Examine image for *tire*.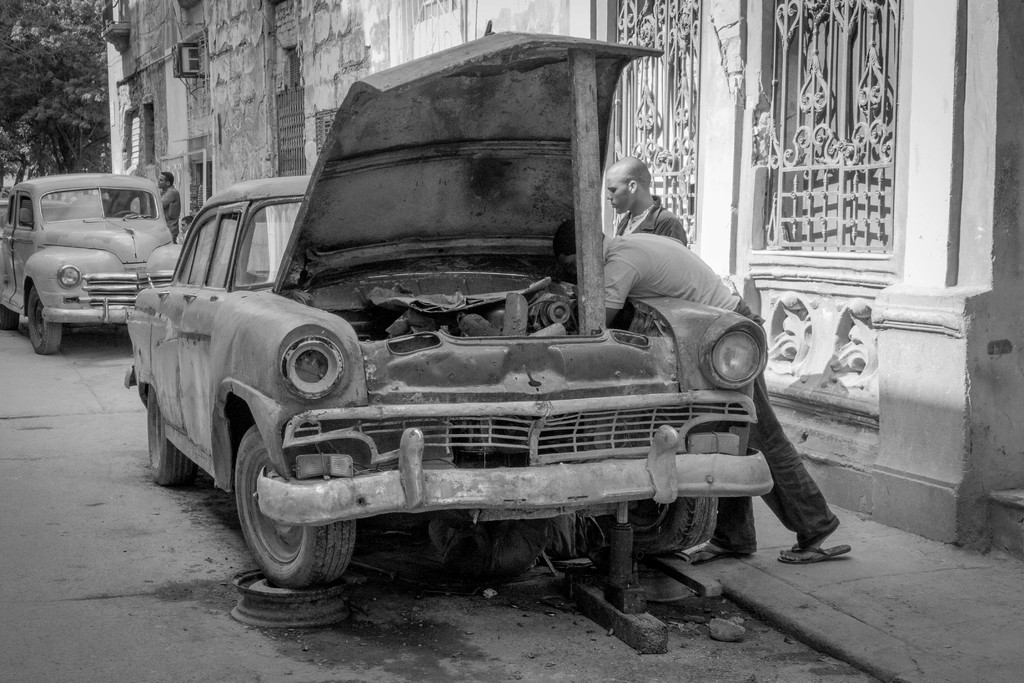
Examination result: (150, 395, 198, 488).
